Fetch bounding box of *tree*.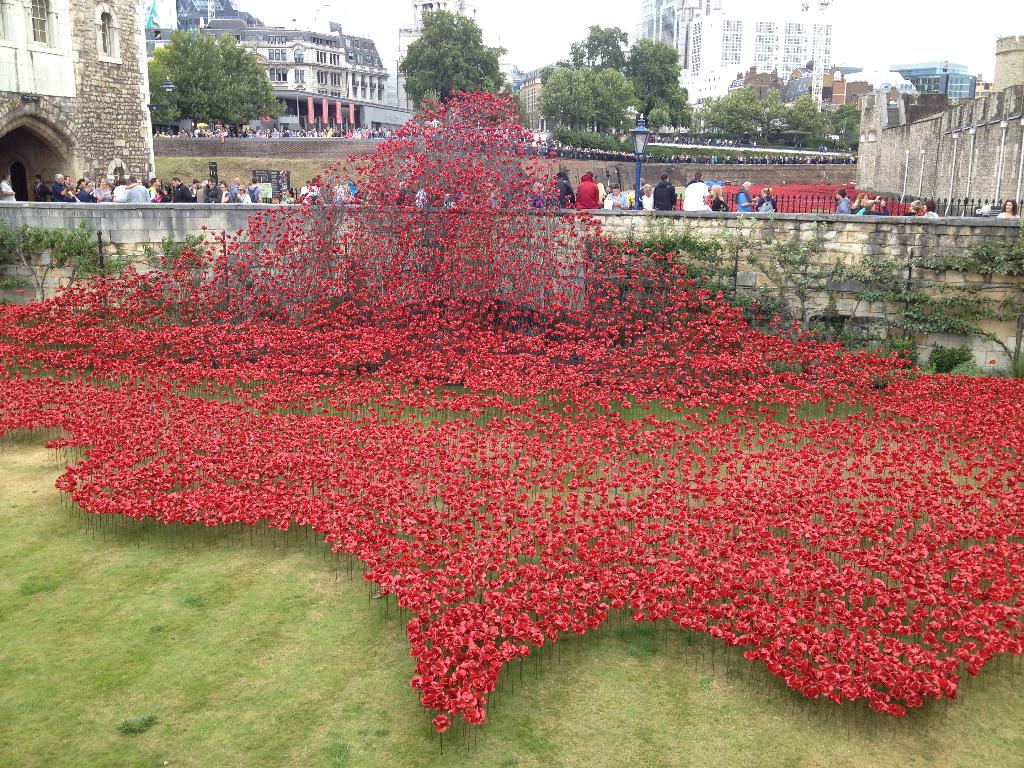
Bbox: [x1=397, y1=3, x2=518, y2=121].
